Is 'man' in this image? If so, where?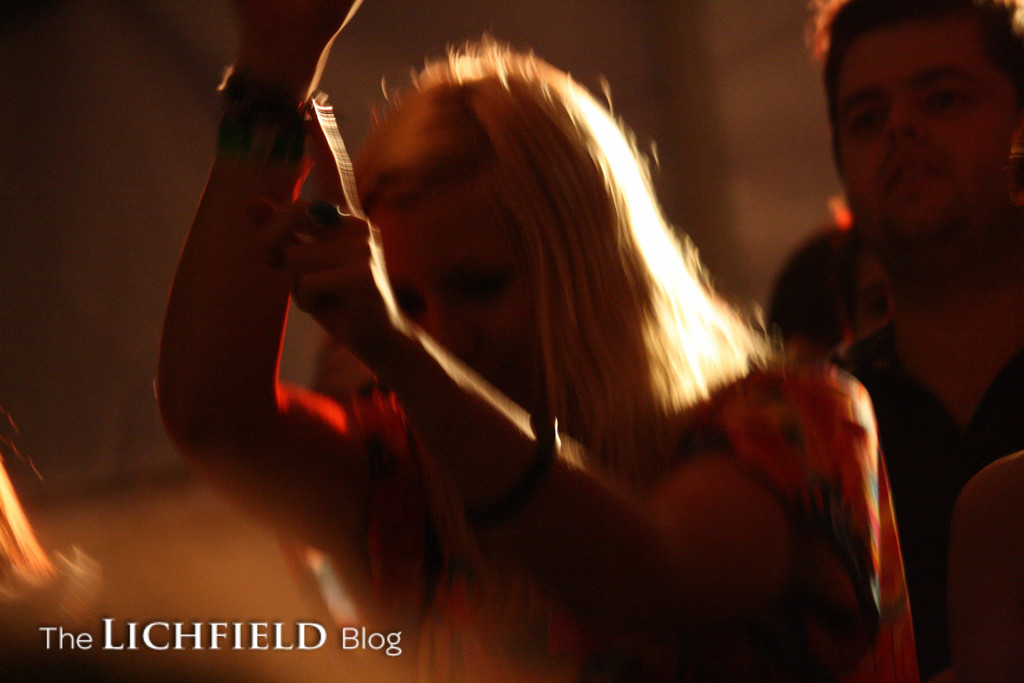
Yes, at crop(755, 16, 1023, 632).
